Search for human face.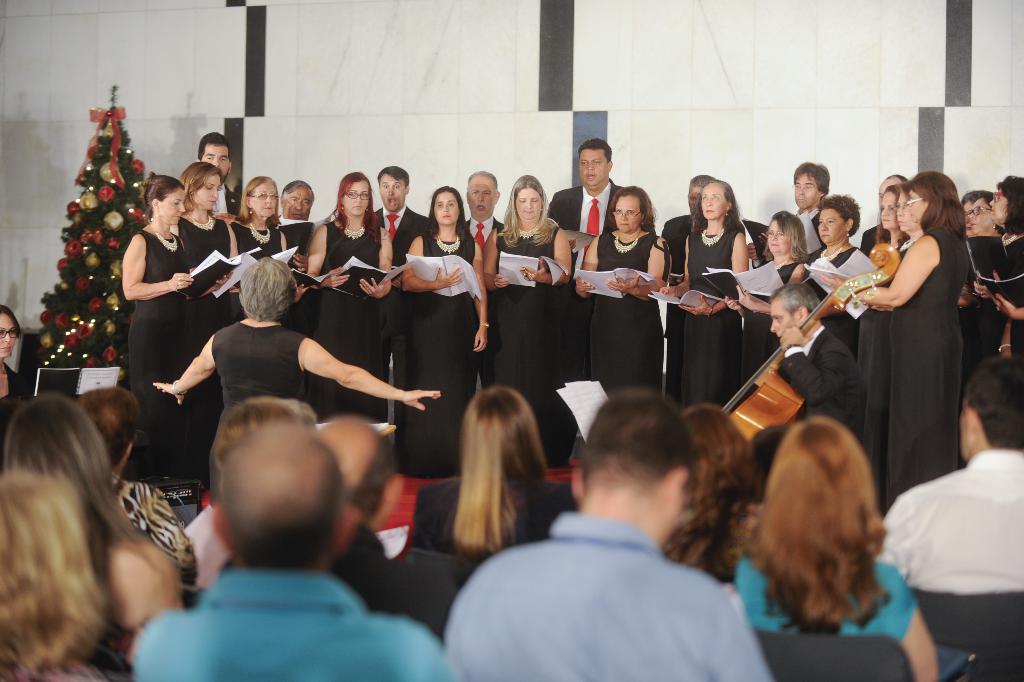
Found at 990:186:1003:225.
